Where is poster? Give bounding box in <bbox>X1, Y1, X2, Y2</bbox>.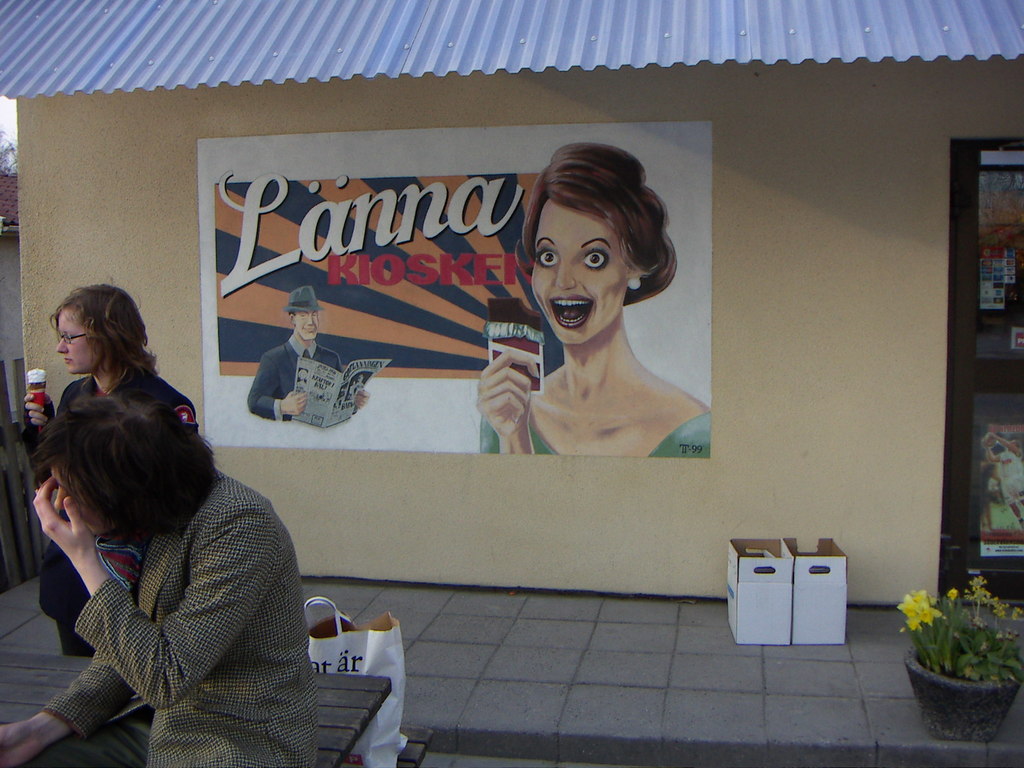
<bbox>972, 394, 1023, 557</bbox>.
